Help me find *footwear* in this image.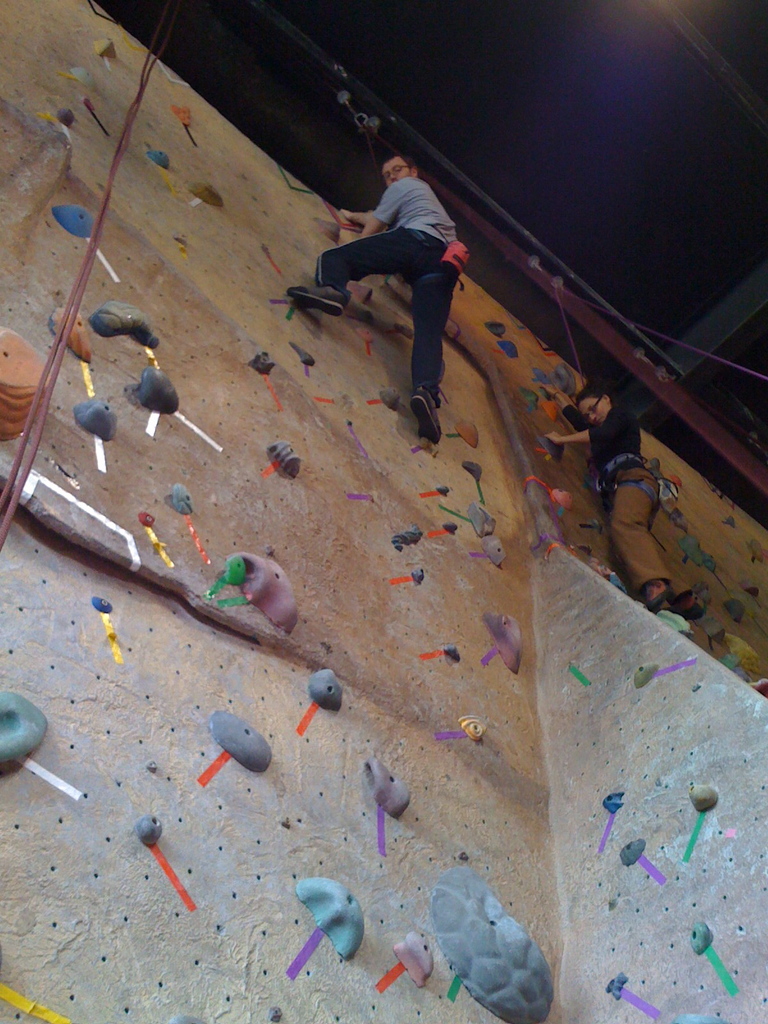
Found it: <bbox>289, 283, 348, 319</bbox>.
